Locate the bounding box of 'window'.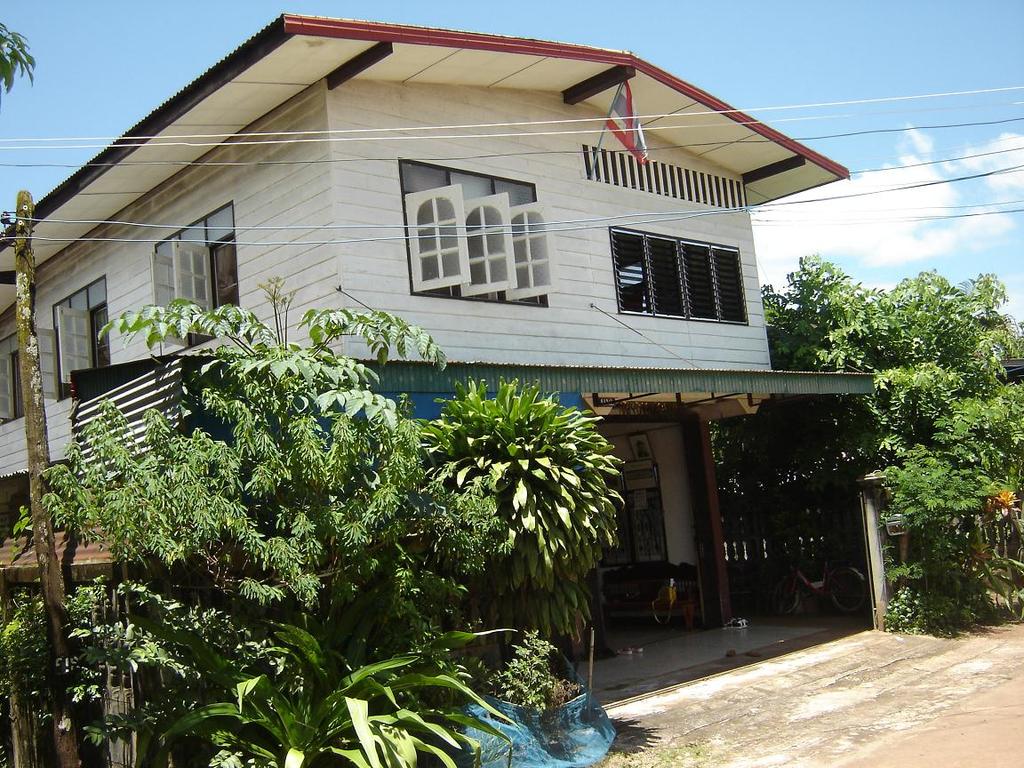
Bounding box: pyautogui.locateOnScreen(0, 332, 28, 427).
